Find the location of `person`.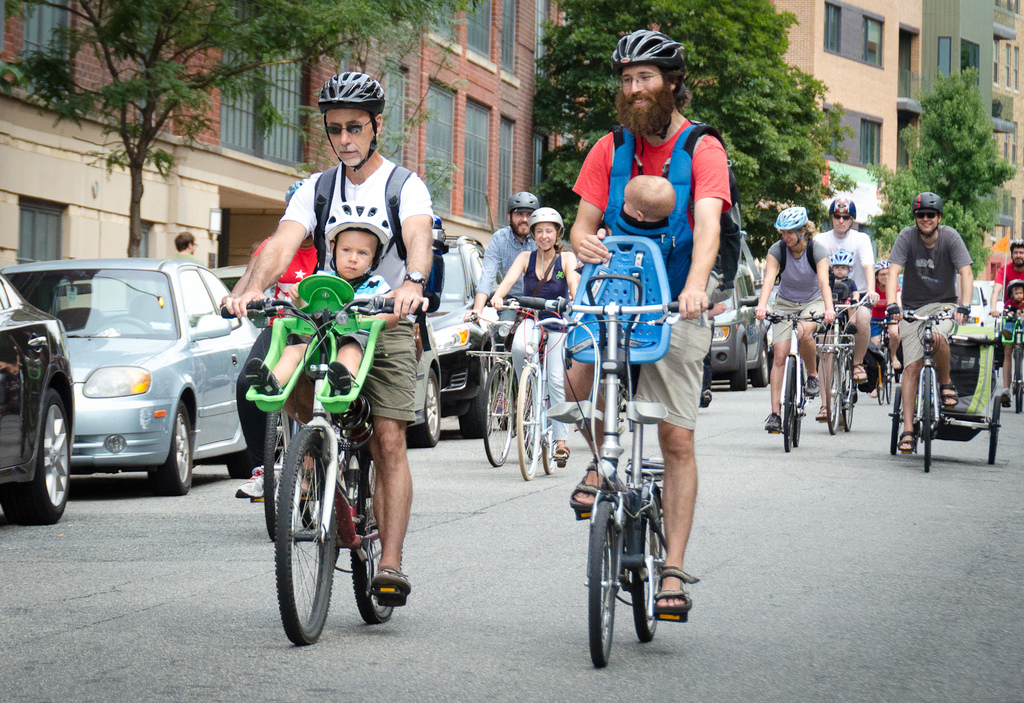
Location: bbox(753, 204, 838, 433).
